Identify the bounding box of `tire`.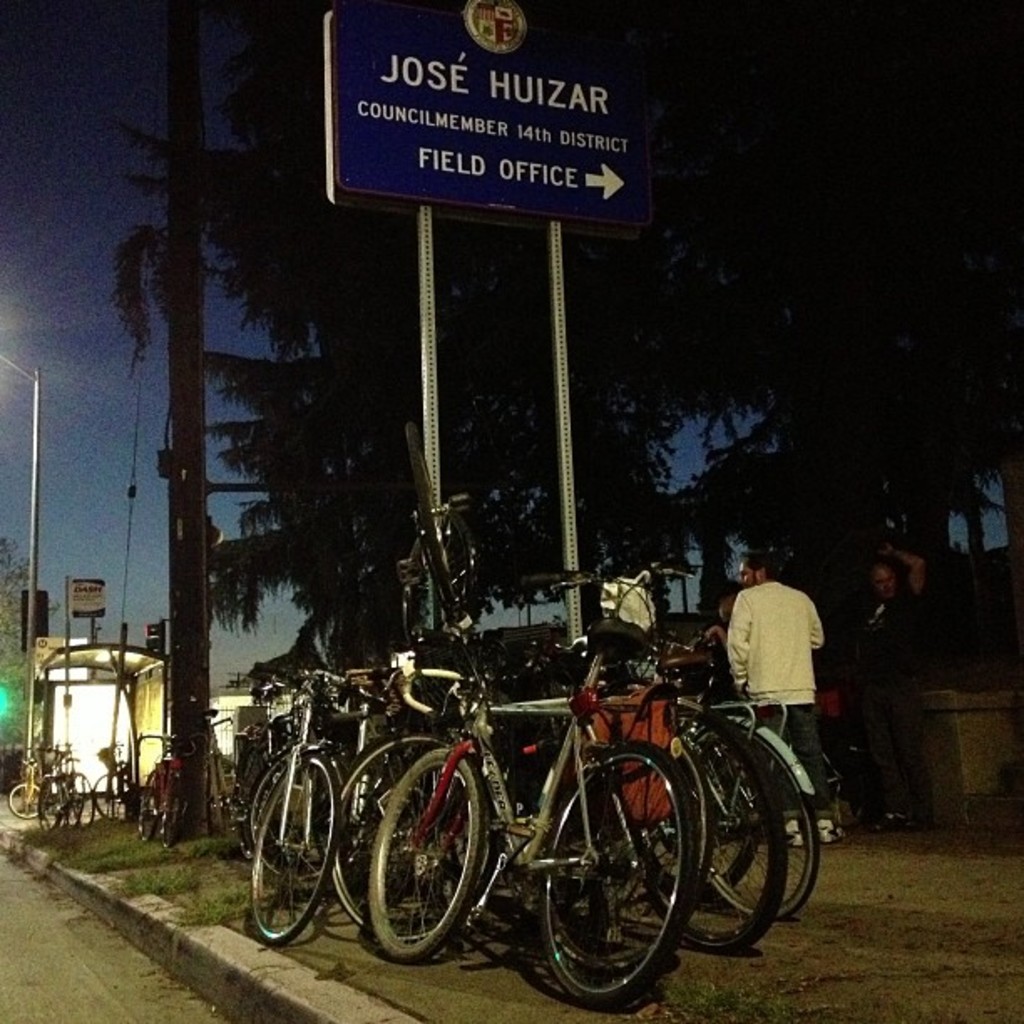
(left=234, top=750, right=263, bottom=862).
